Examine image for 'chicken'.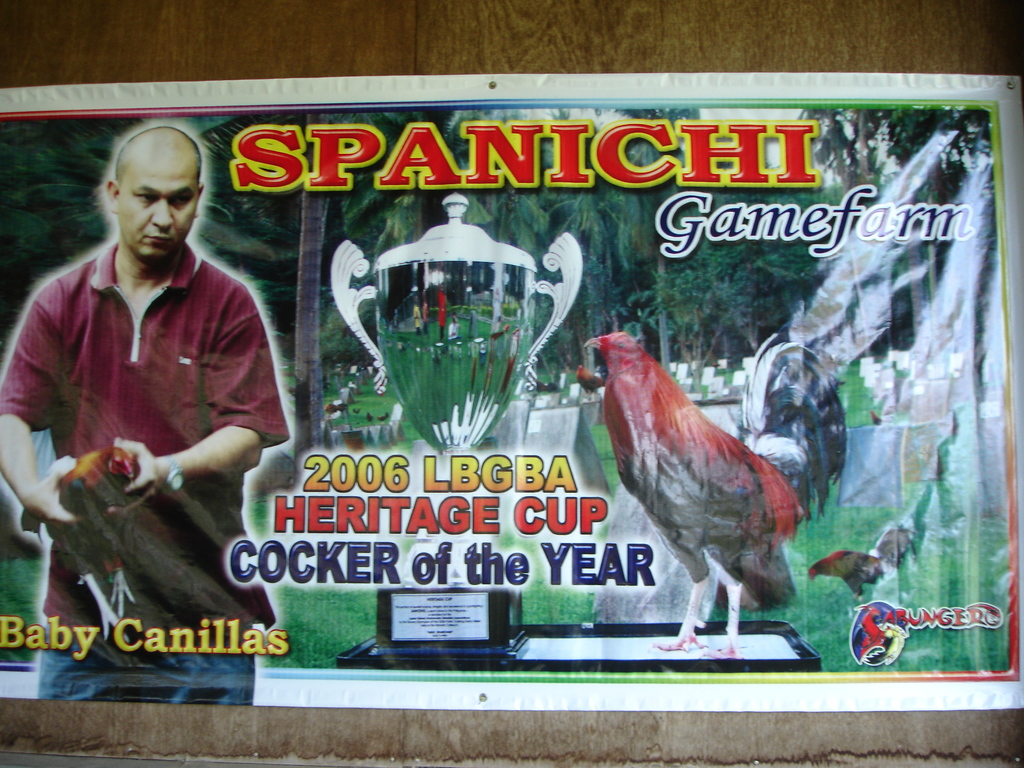
Examination result: 4, 440, 153, 647.
